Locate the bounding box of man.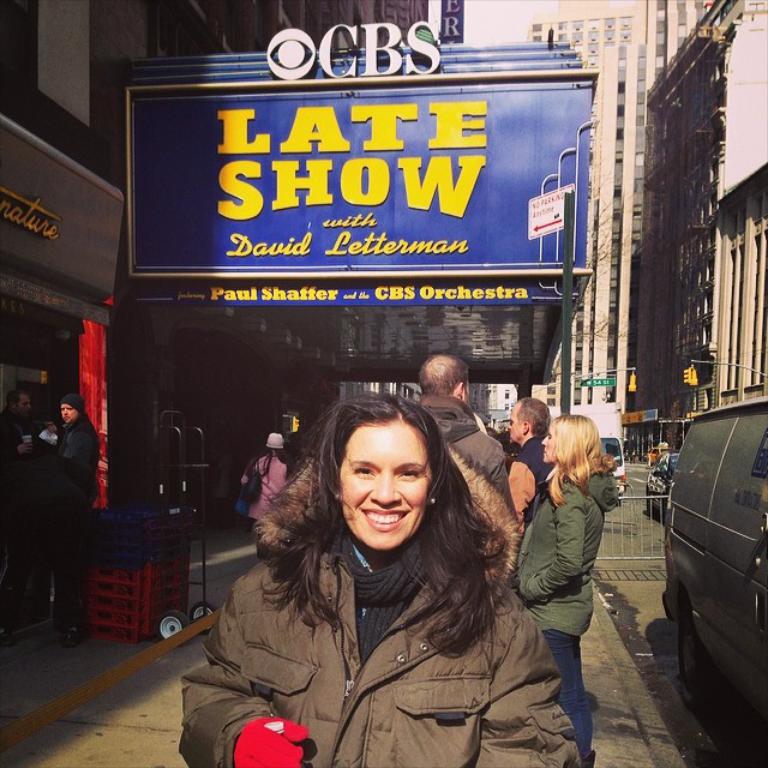
Bounding box: {"left": 0, "top": 390, "right": 47, "bottom": 644}.
